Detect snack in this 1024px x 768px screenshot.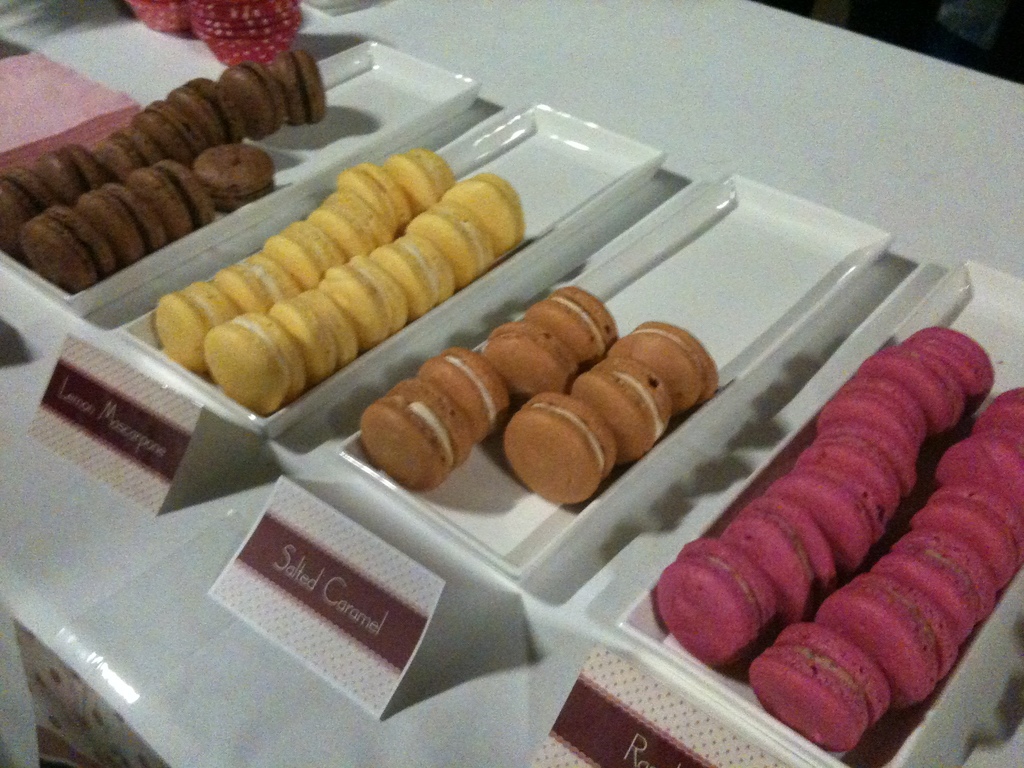
Detection: {"left": 33, "top": 141, "right": 104, "bottom": 191}.
